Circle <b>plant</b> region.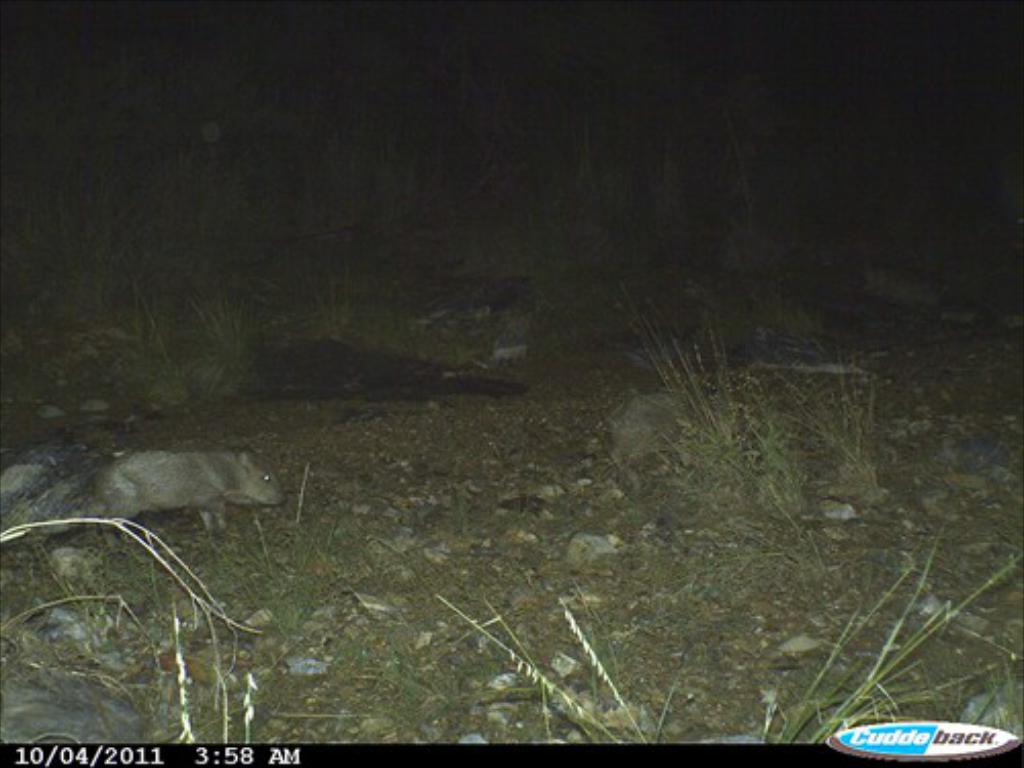
Region: {"x1": 369, "y1": 639, "x2": 471, "y2": 741}.
